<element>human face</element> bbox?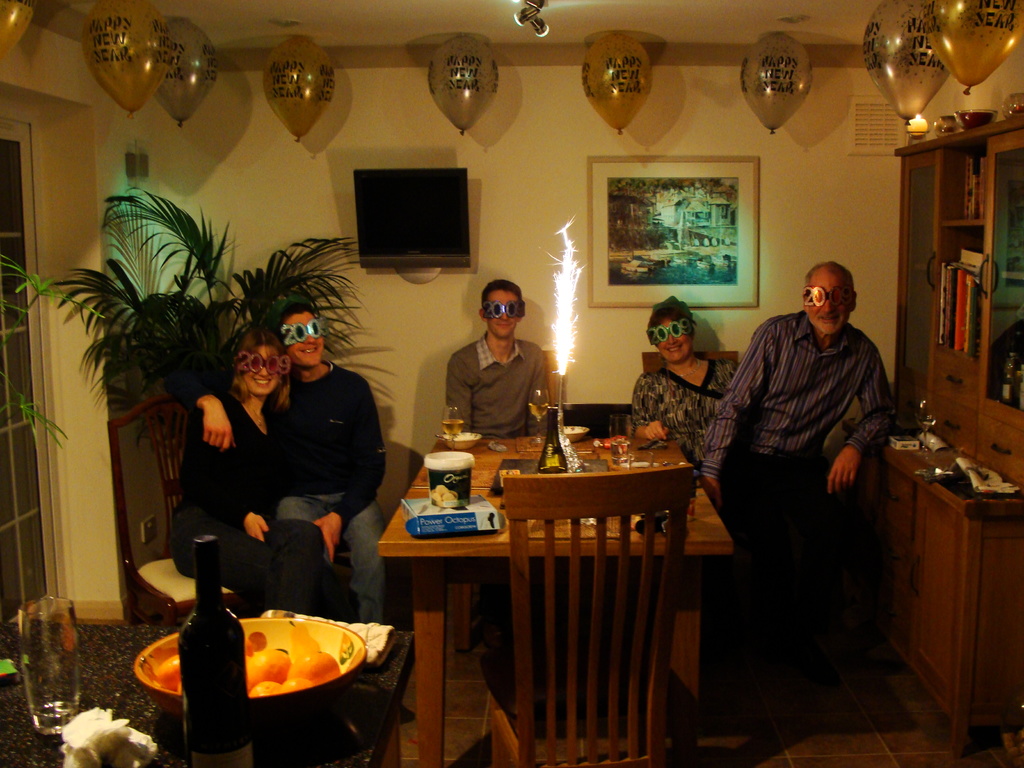
(x1=284, y1=309, x2=326, y2=367)
